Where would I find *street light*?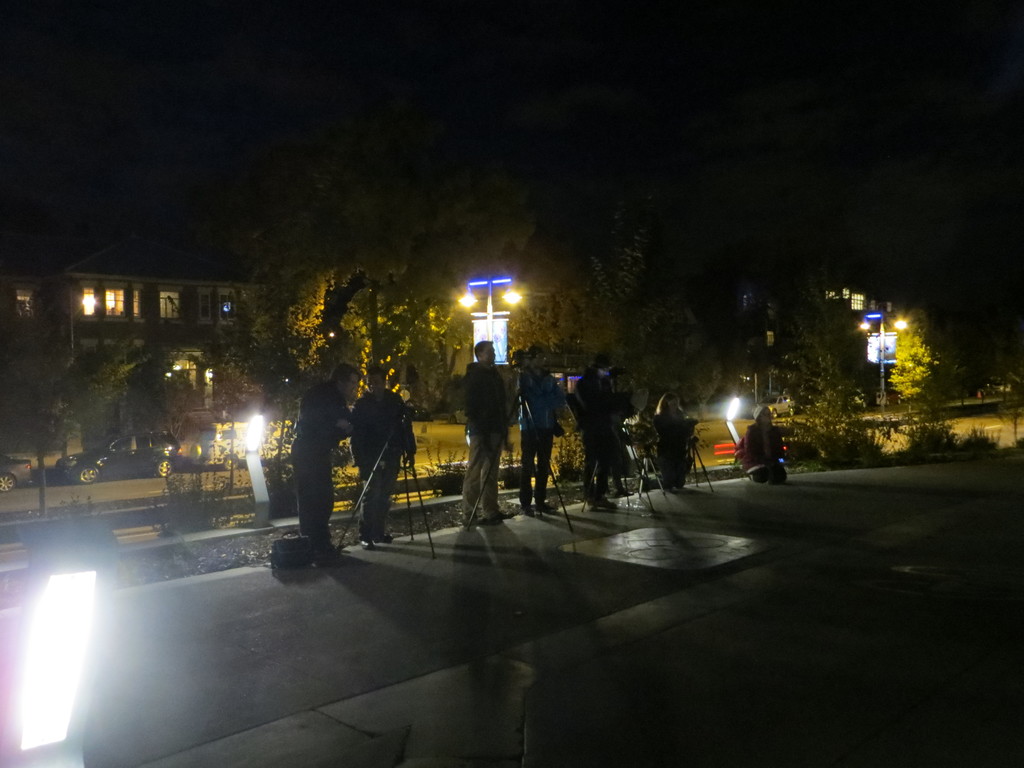
At (861, 311, 889, 415).
